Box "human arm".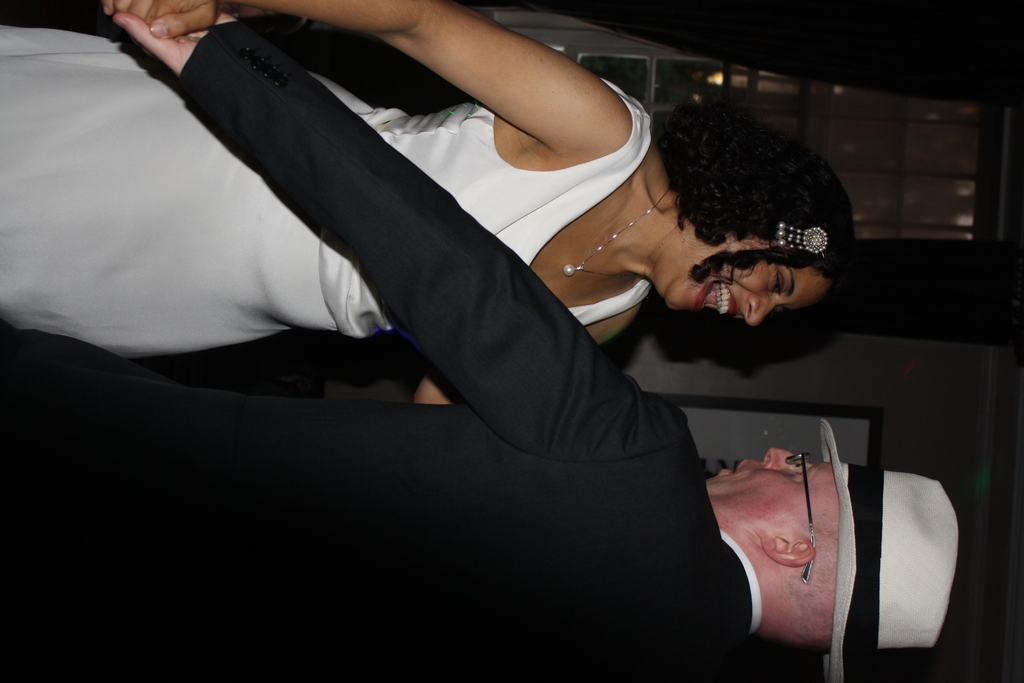
BBox(280, 1, 659, 198).
